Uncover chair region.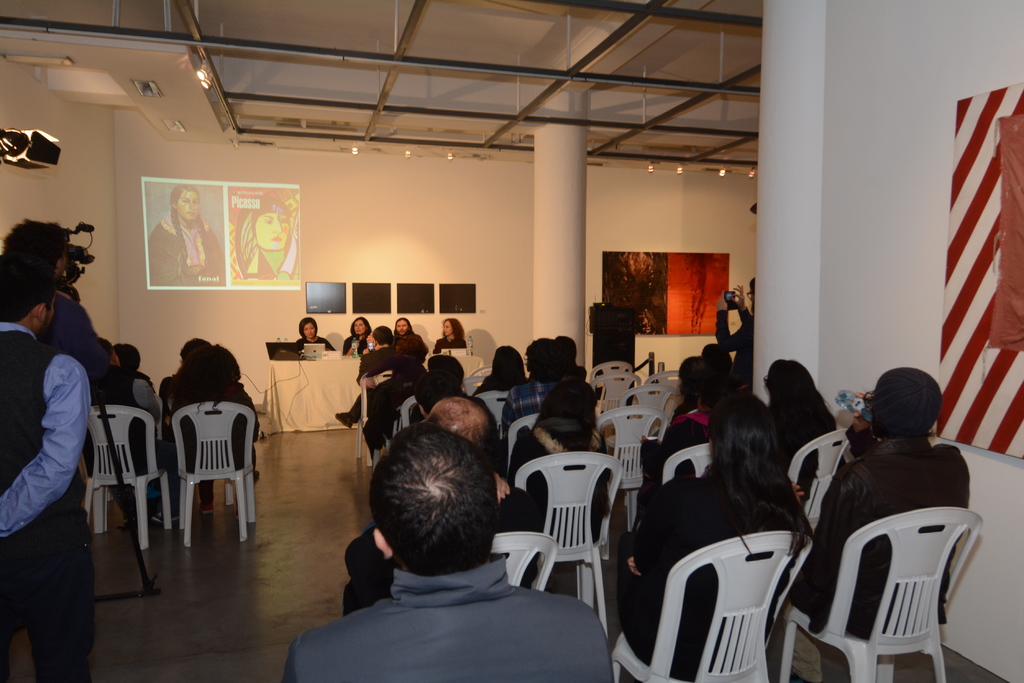
Uncovered: <bbox>589, 373, 645, 421</bbox>.
